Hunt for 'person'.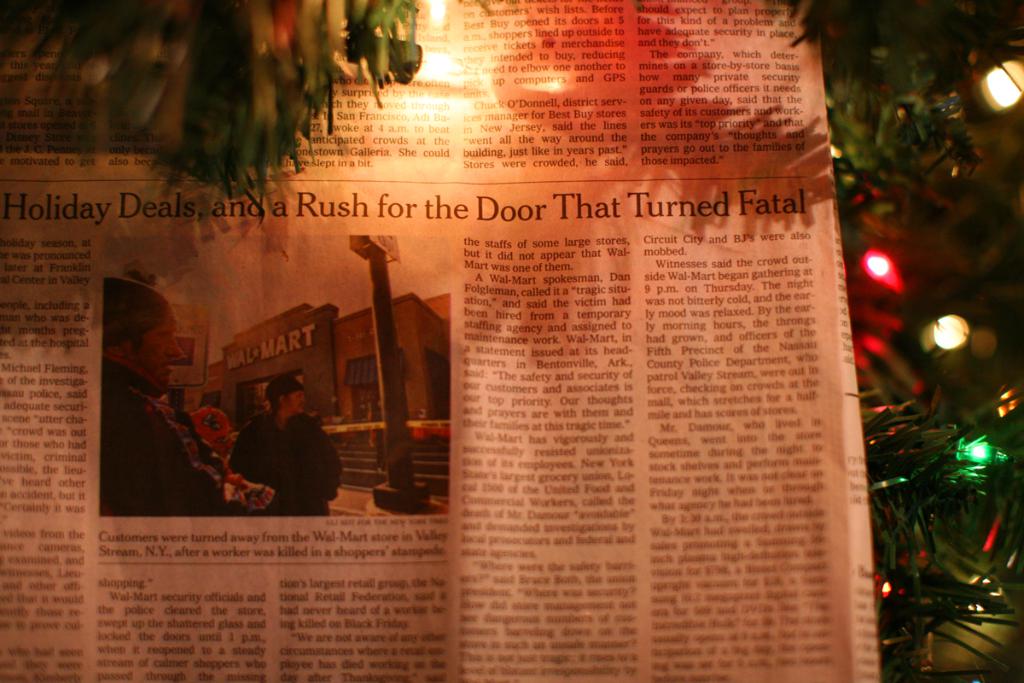
Hunted down at [left=99, top=277, right=261, bottom=517].
